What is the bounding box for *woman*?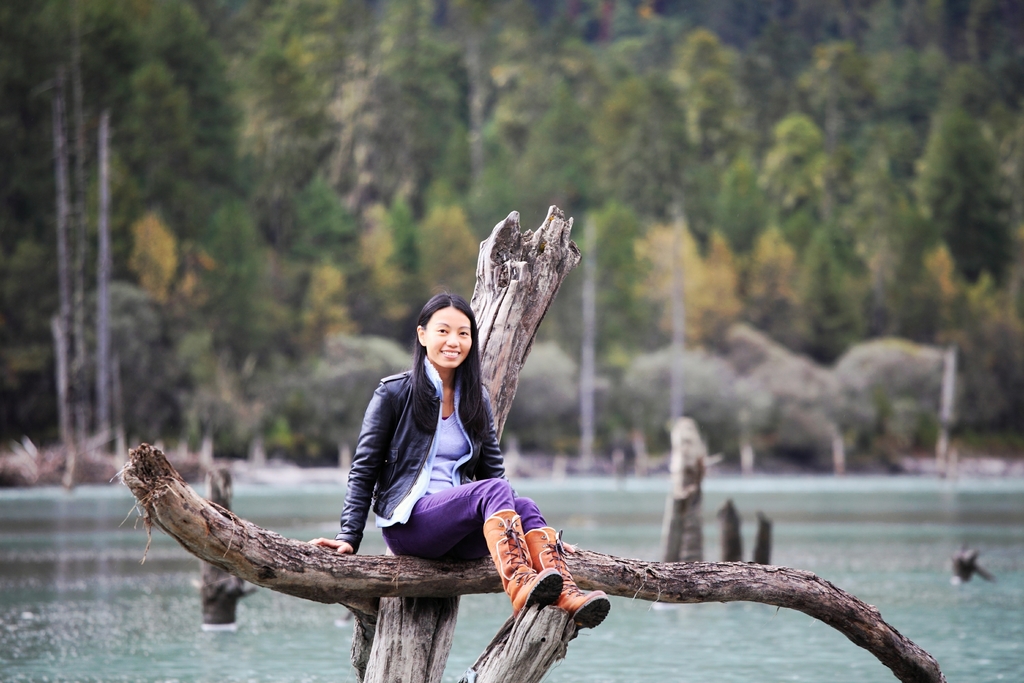
box(309, 292, 613, 638).
